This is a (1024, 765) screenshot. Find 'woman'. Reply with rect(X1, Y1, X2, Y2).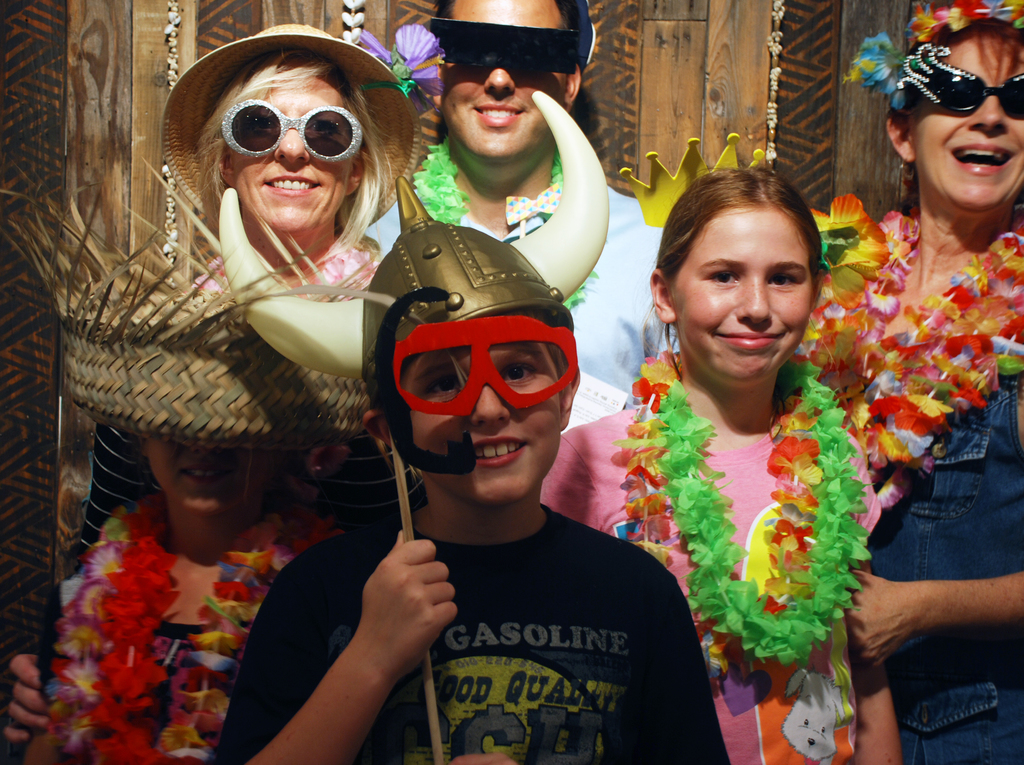
rect(828, 10, 1022, 662).
